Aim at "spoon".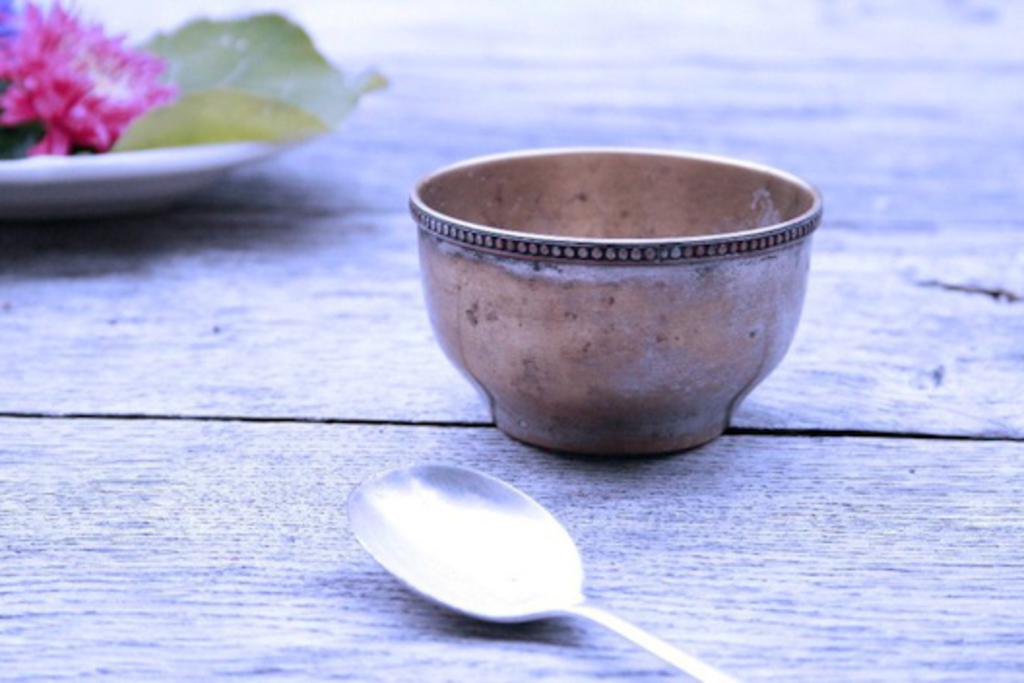
Aimed at box=[349, 460, 741, 681].
